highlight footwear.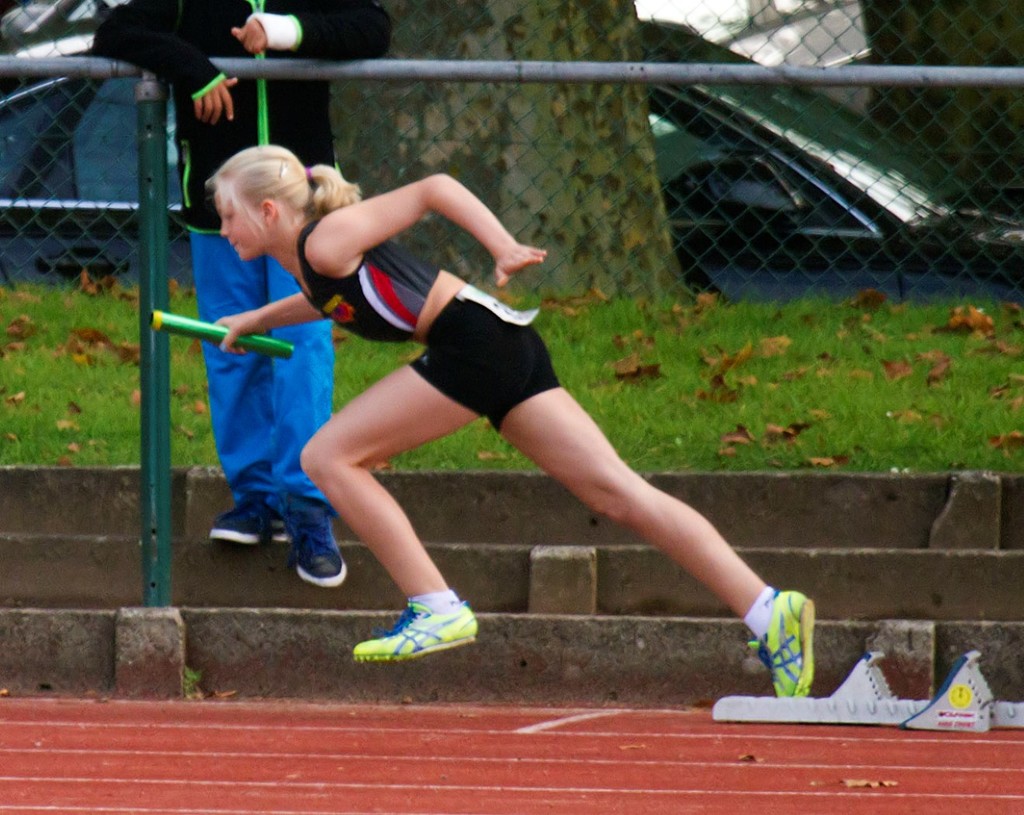
Highlighted region: <box>358,602,486,665</box>.
